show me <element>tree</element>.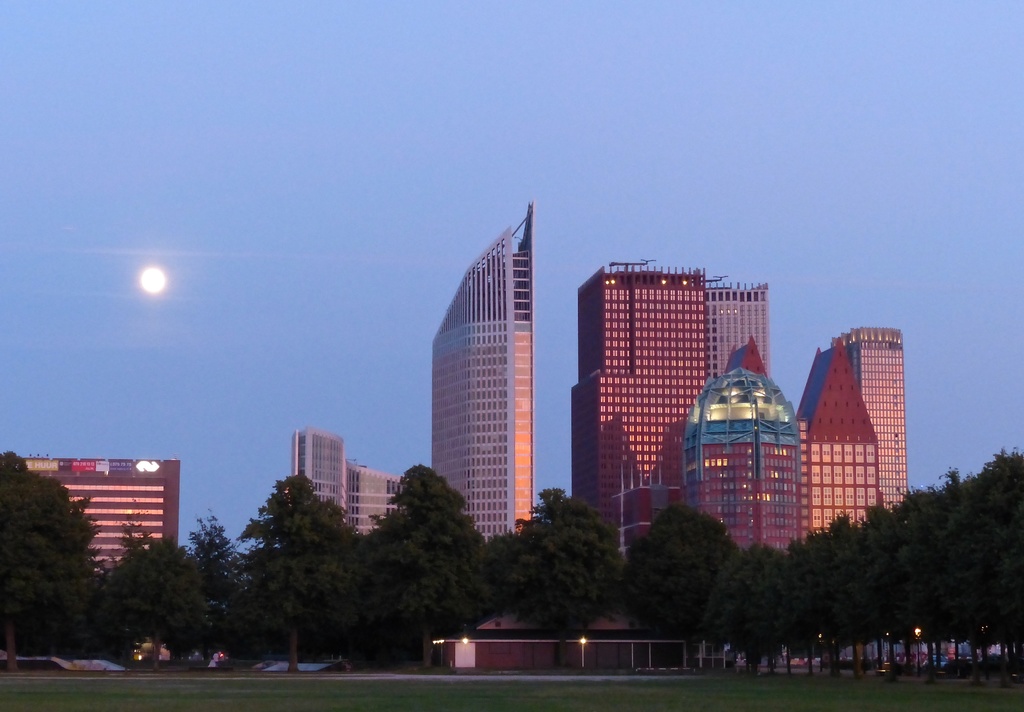
<element>tree</element> is here: [left=710, top=531, right=801, bottom=674].
